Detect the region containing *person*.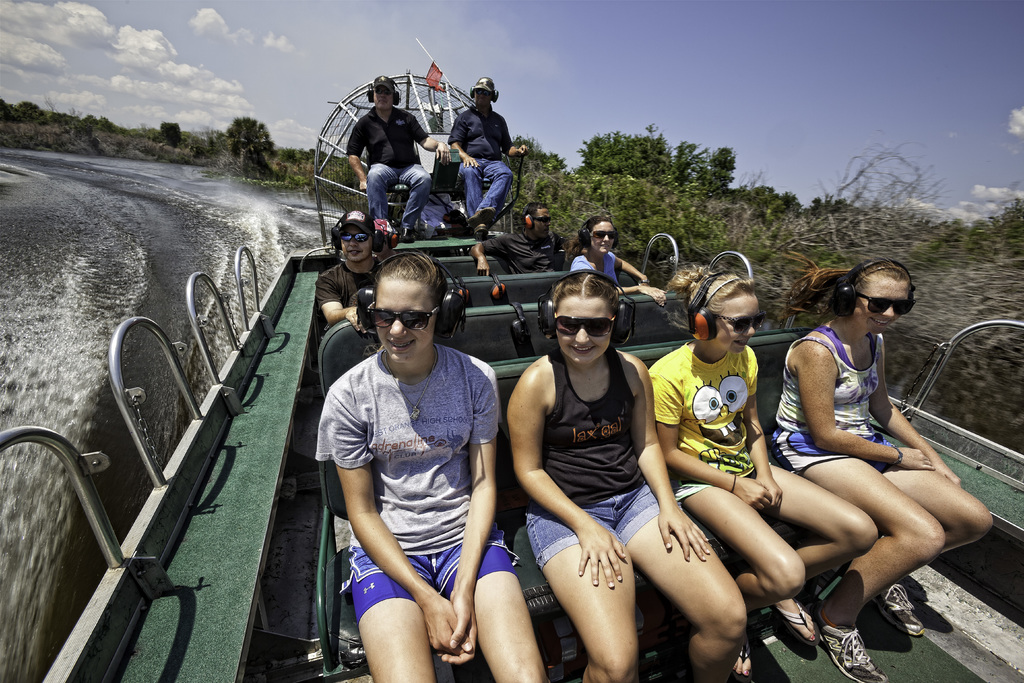
(left=303, top=199, right=394, bottom=330).
